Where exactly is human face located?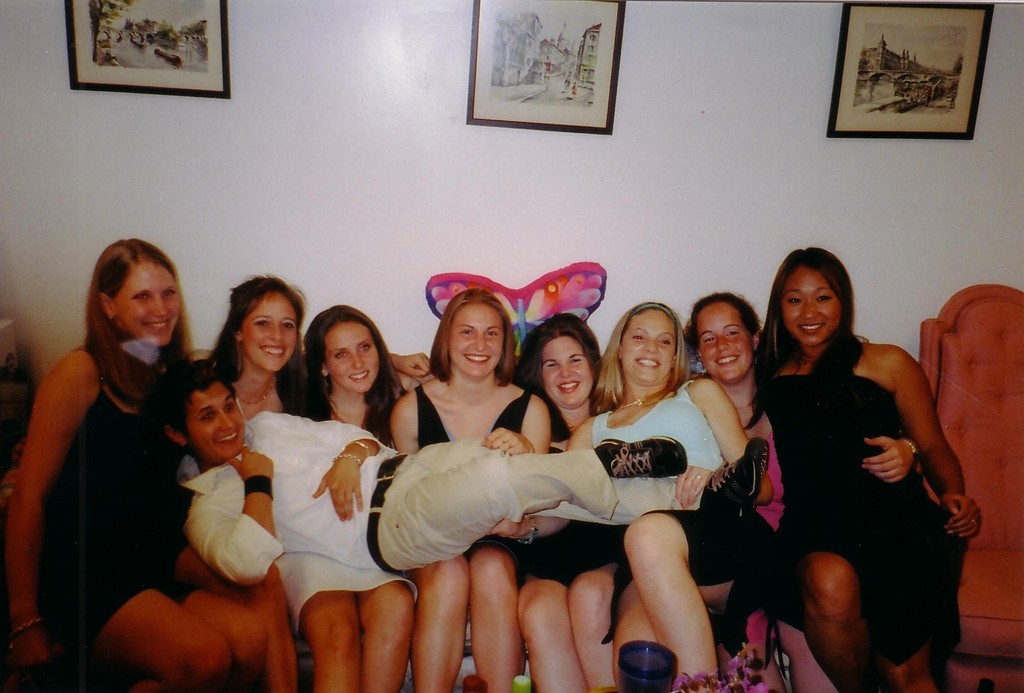
Its bounding box is (785, 269, 838, 350).
